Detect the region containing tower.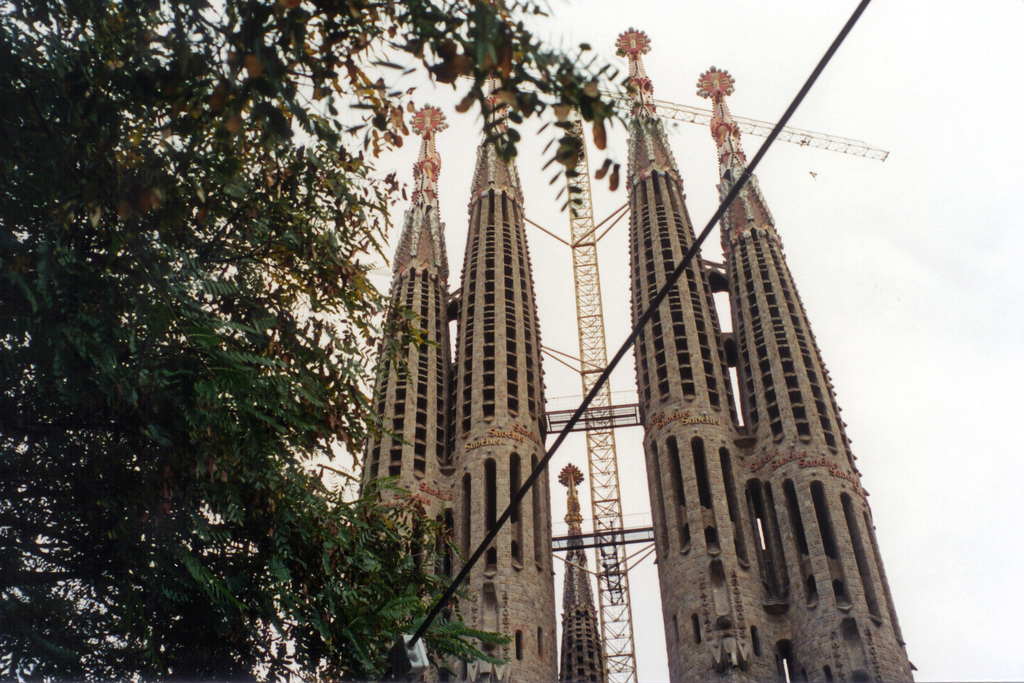
[left=555, top=466, right=609, bottom=682].
